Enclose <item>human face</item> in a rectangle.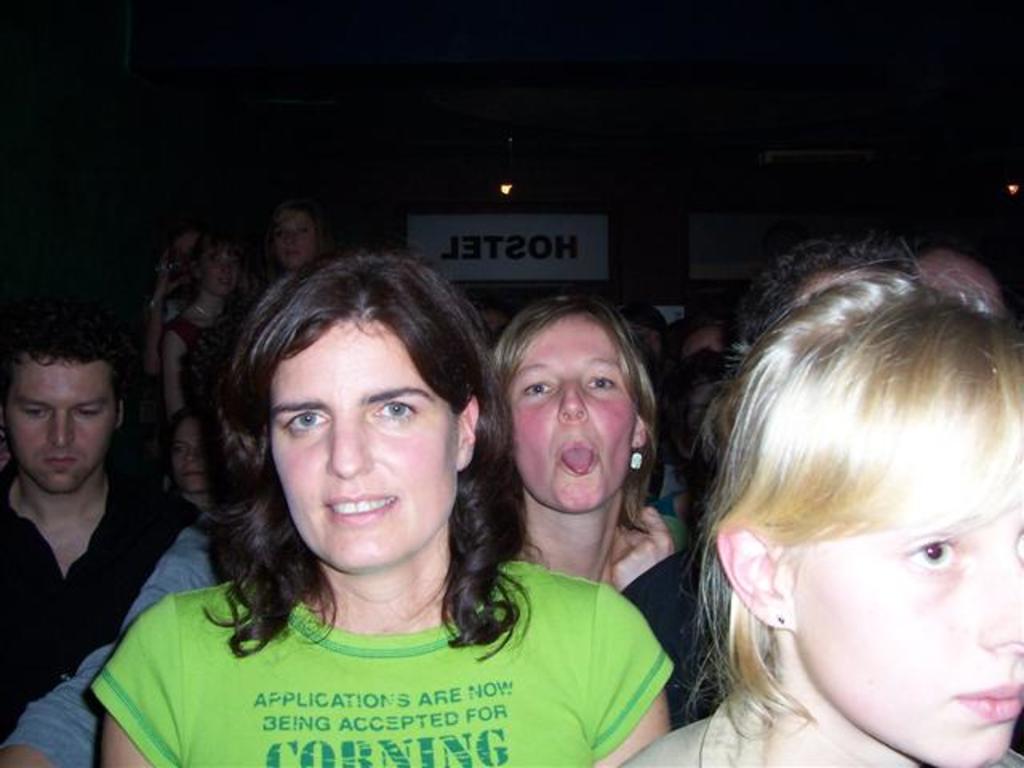
[200, 238, 245, 296].
